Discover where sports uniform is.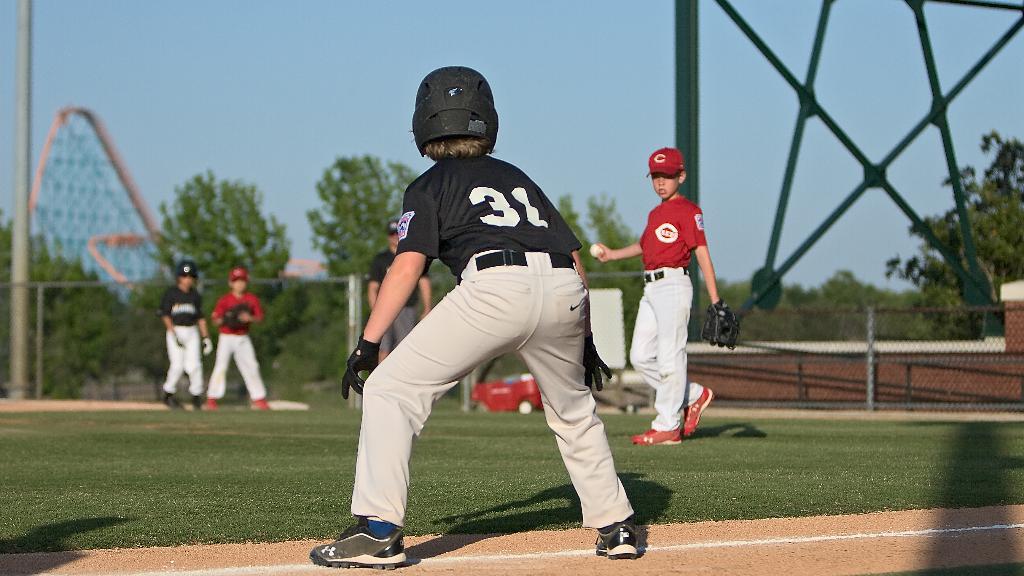
Discovered at x1=200, y1=284, x2=271, y2=401.
